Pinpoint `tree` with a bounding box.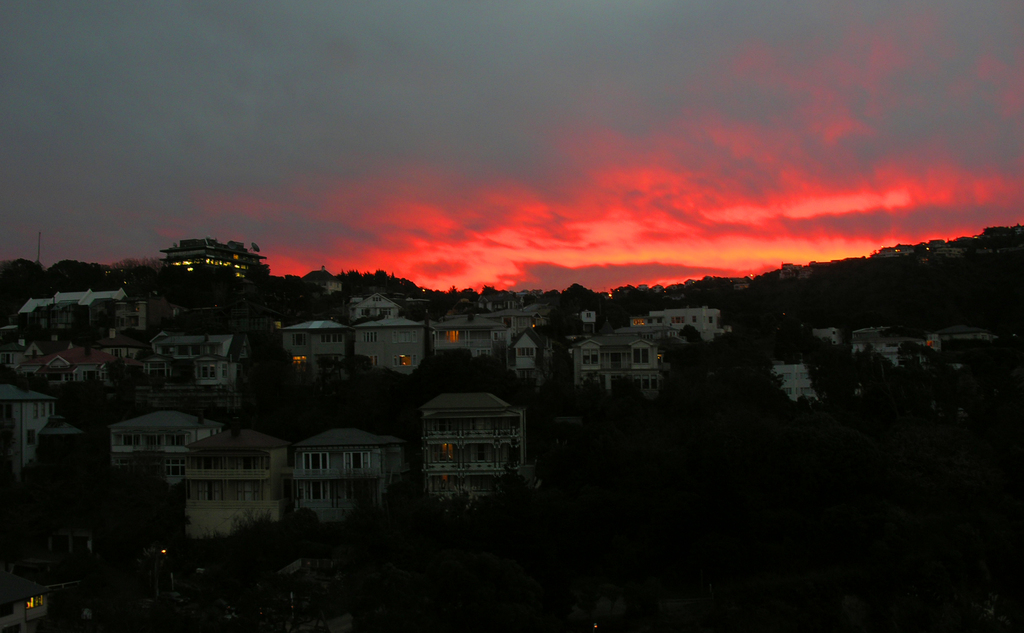
left=561, top=282, right=600, bottom=308.
